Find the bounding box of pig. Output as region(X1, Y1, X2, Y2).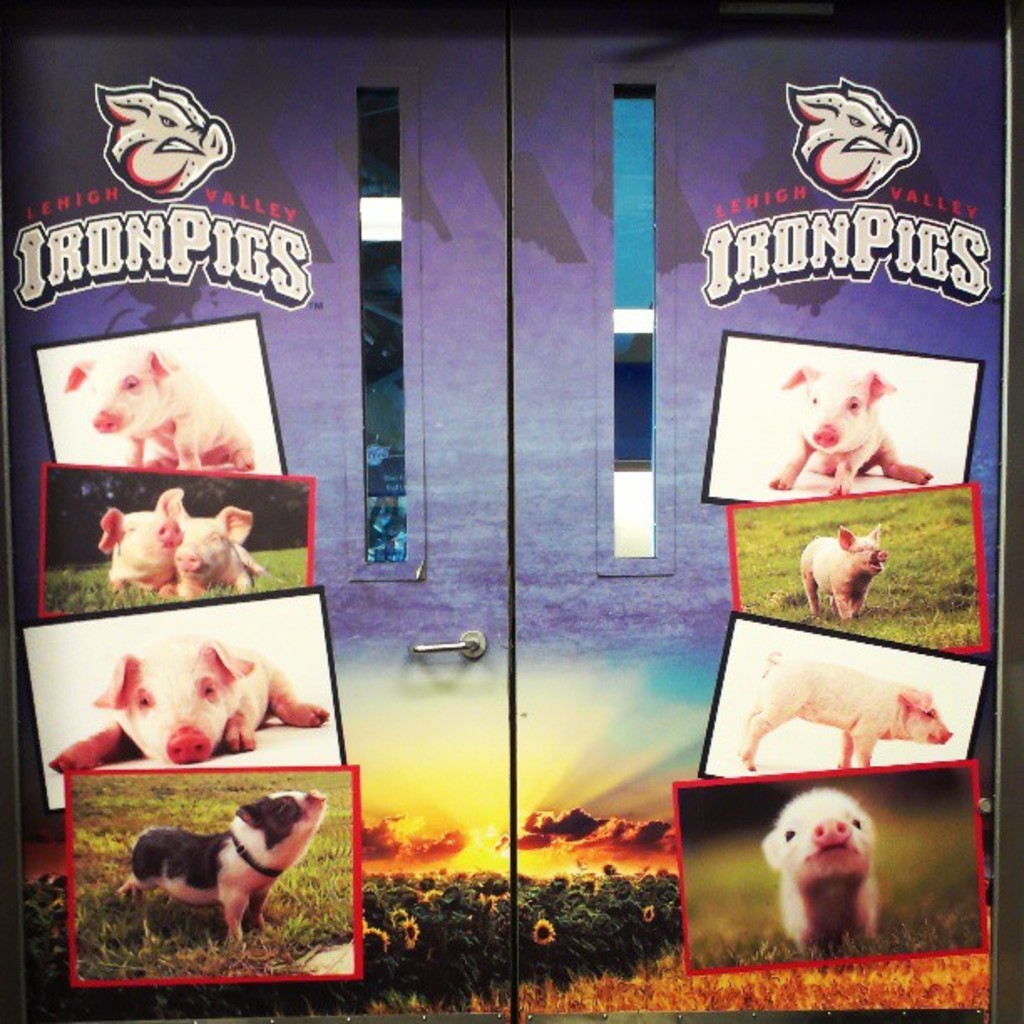
region(735, 643, 950, 771).
